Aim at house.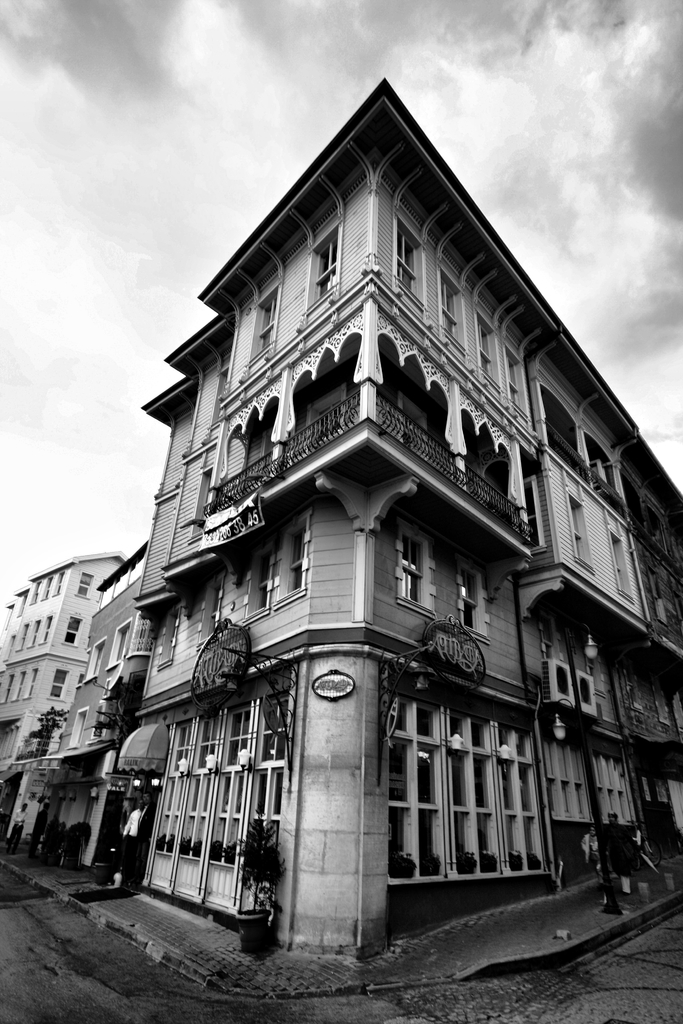
Aimed at detection(0, 554, 125, 772).
